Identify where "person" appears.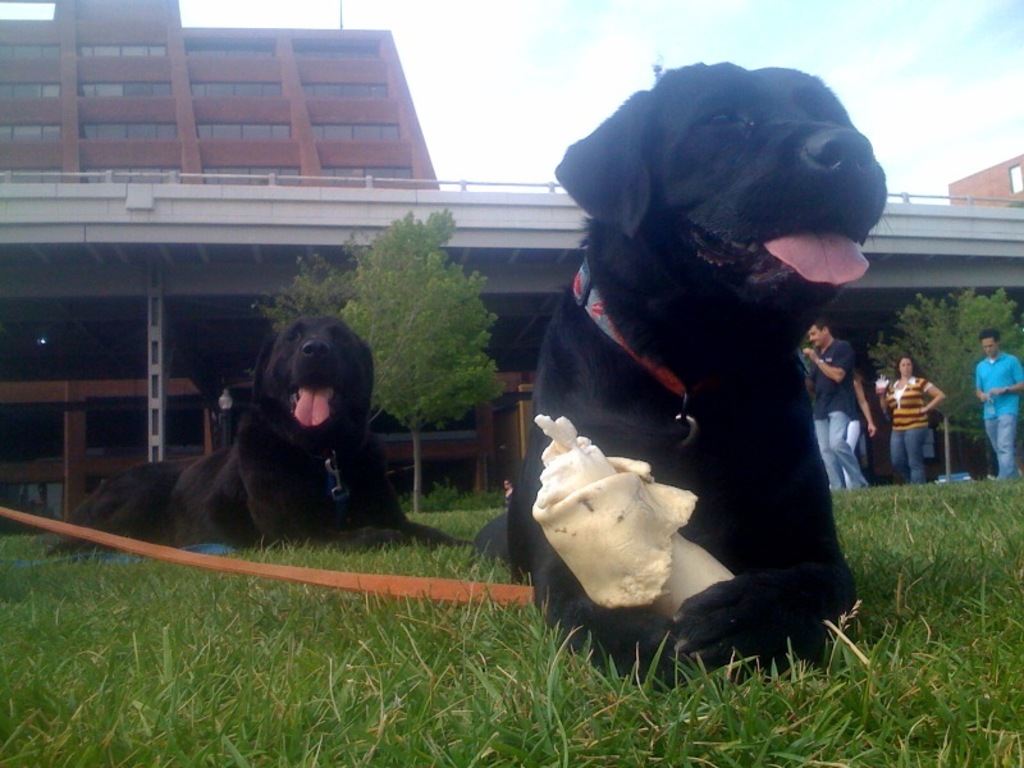
Appears at [879, 360, 946, 485].
